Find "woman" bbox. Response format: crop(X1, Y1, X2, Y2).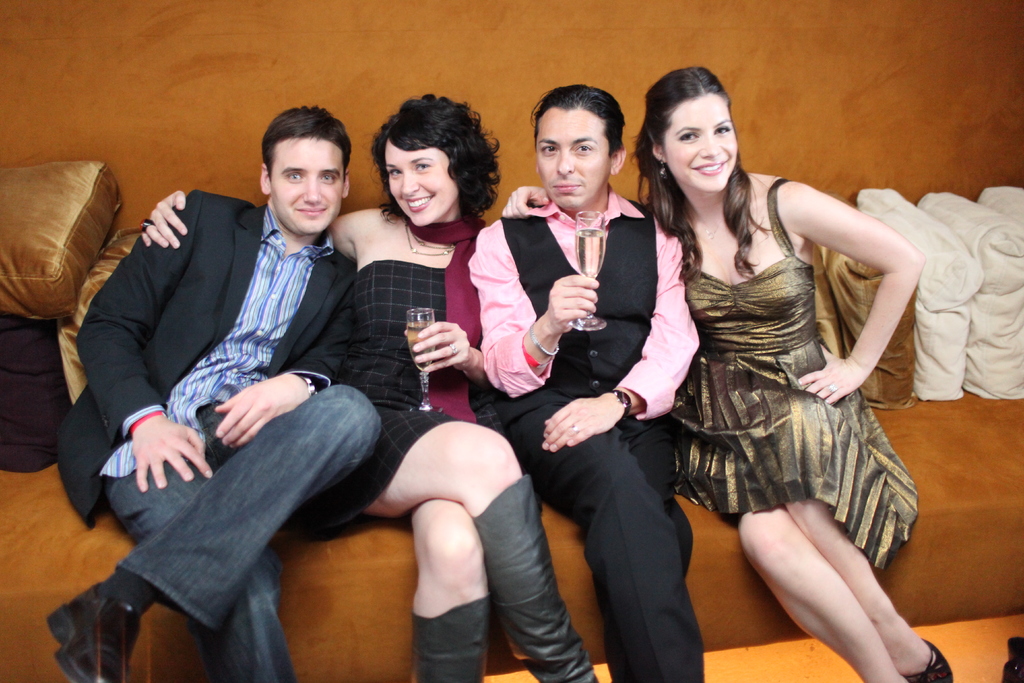
crop(503, 70, 915, 664).
